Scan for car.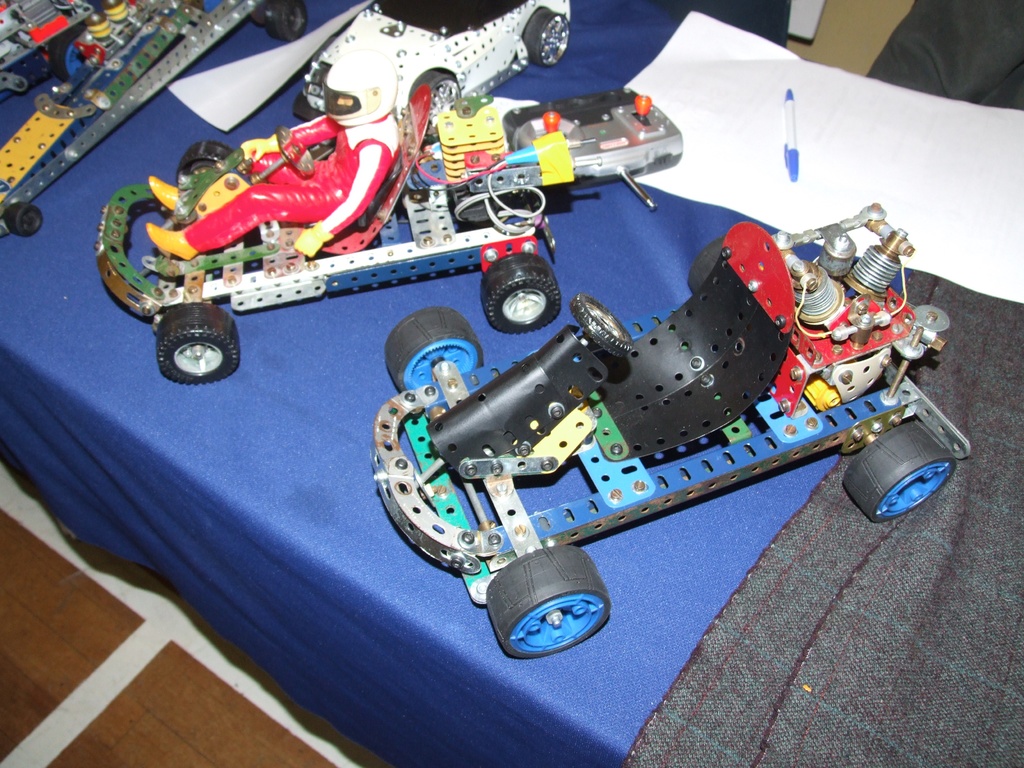
Scan result: detection(96, 97, 545, 380).
